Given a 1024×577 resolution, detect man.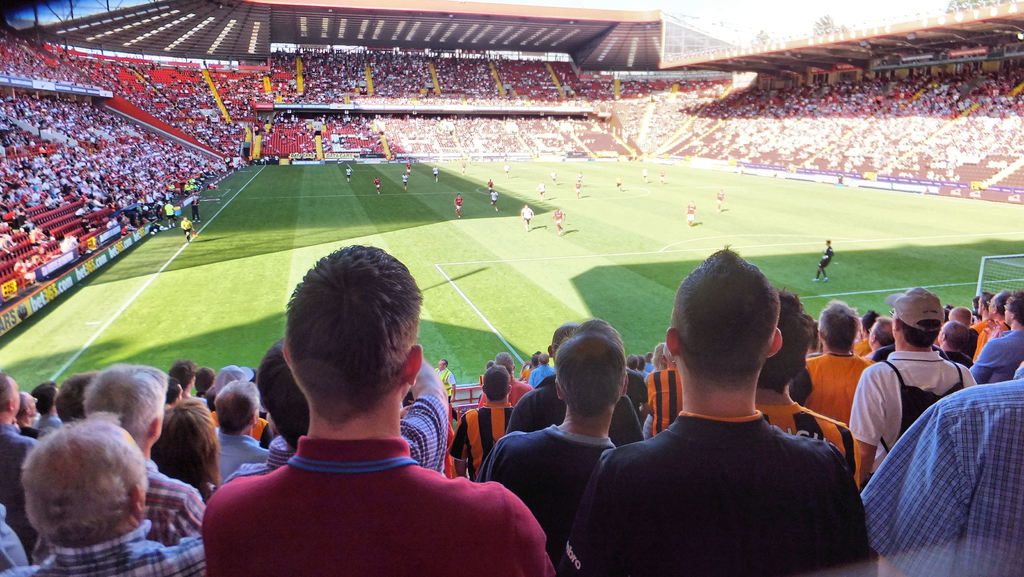
bbox=(598, 253, 869, 574).
